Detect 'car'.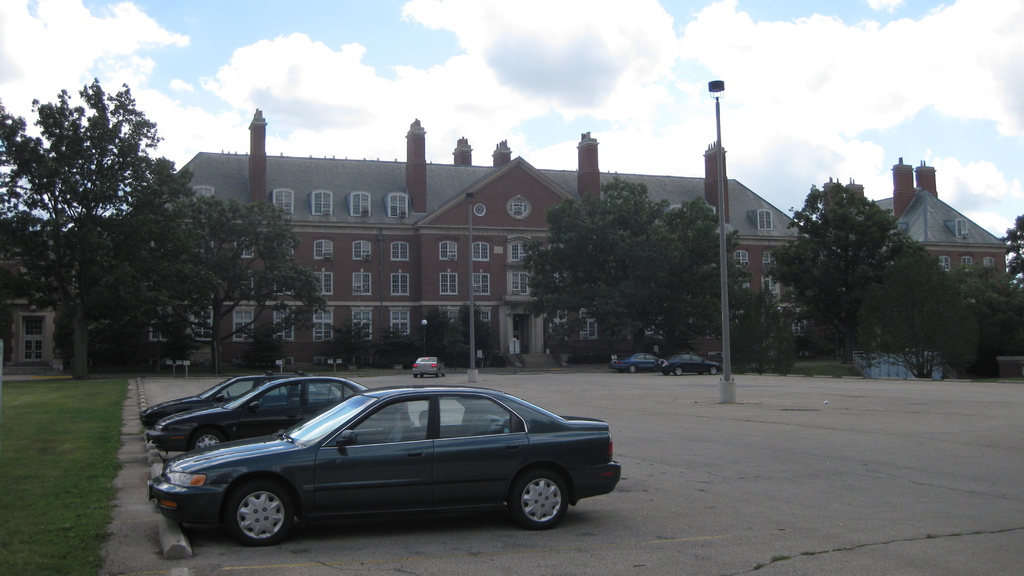
Detected at l=414, t=357, r=445, b=375.
